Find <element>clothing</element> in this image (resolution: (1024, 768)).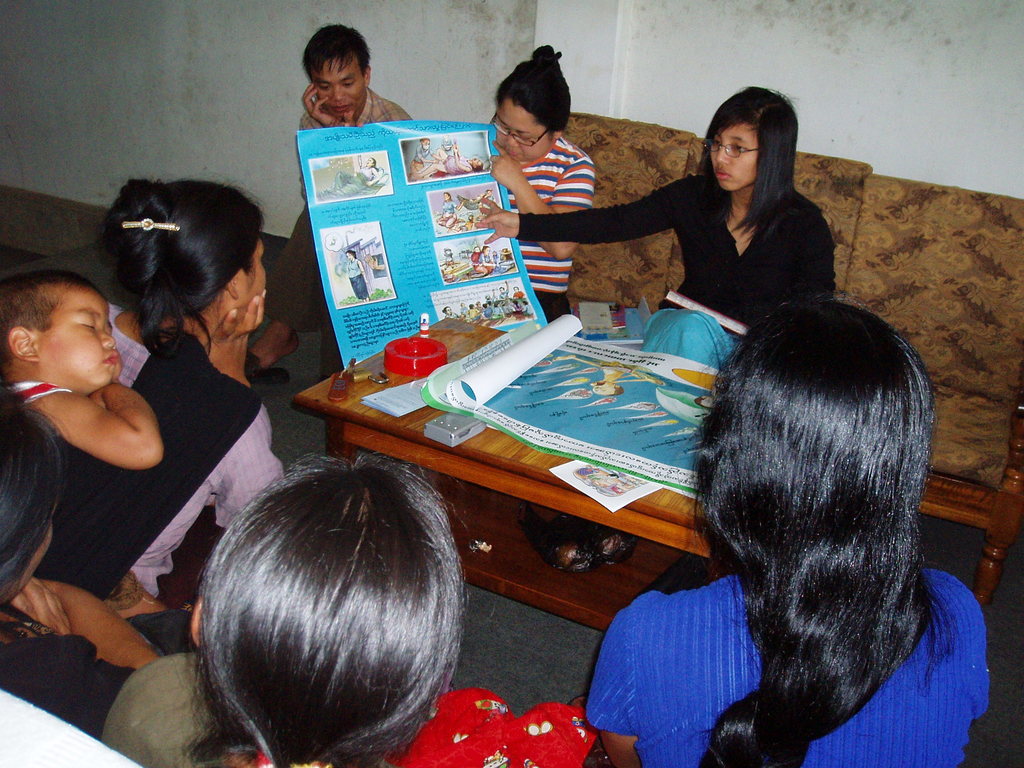
[left=502, top=138, right=605, bottom=323].
